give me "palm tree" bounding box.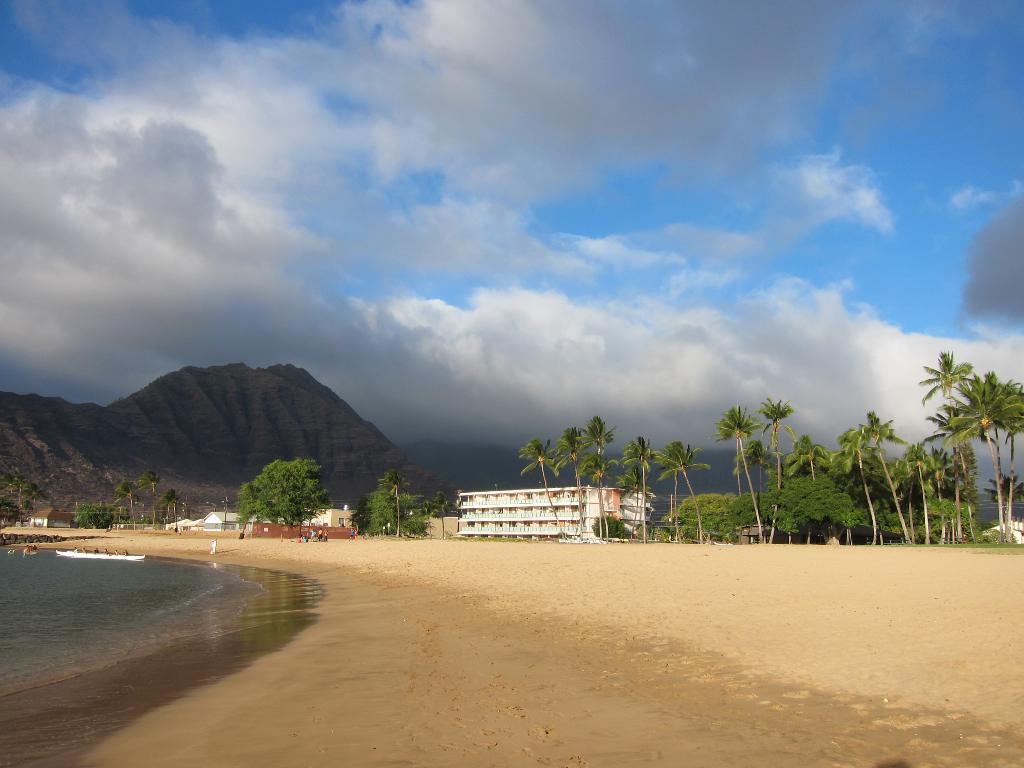
<bbox>606, 433, 655, 524</bbox>.
